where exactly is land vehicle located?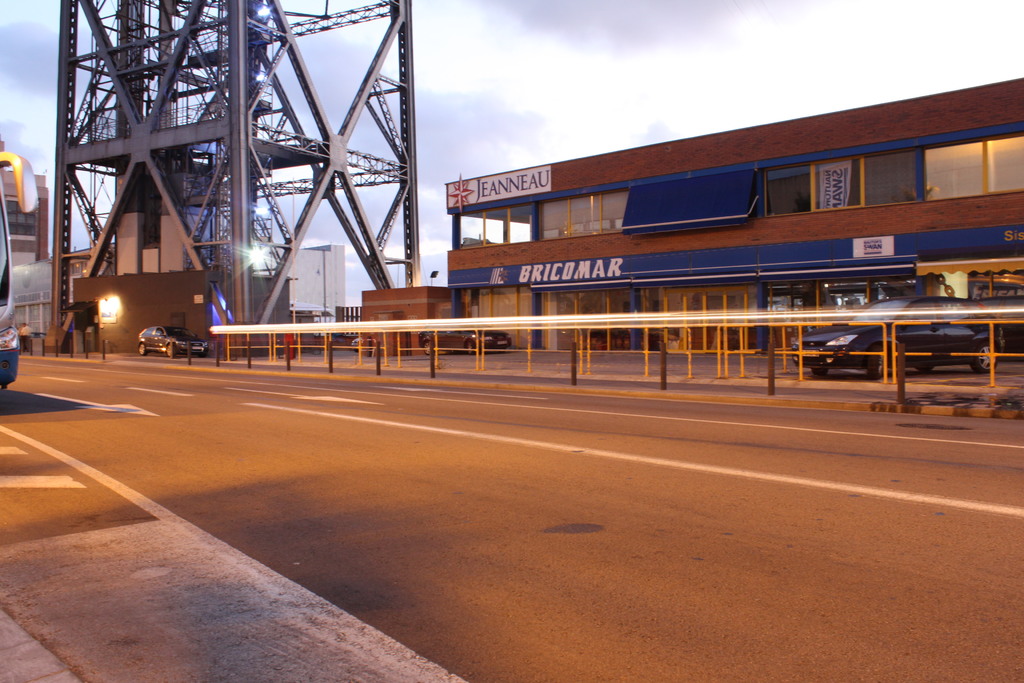
Its bounding box is (135,327,204,357).
